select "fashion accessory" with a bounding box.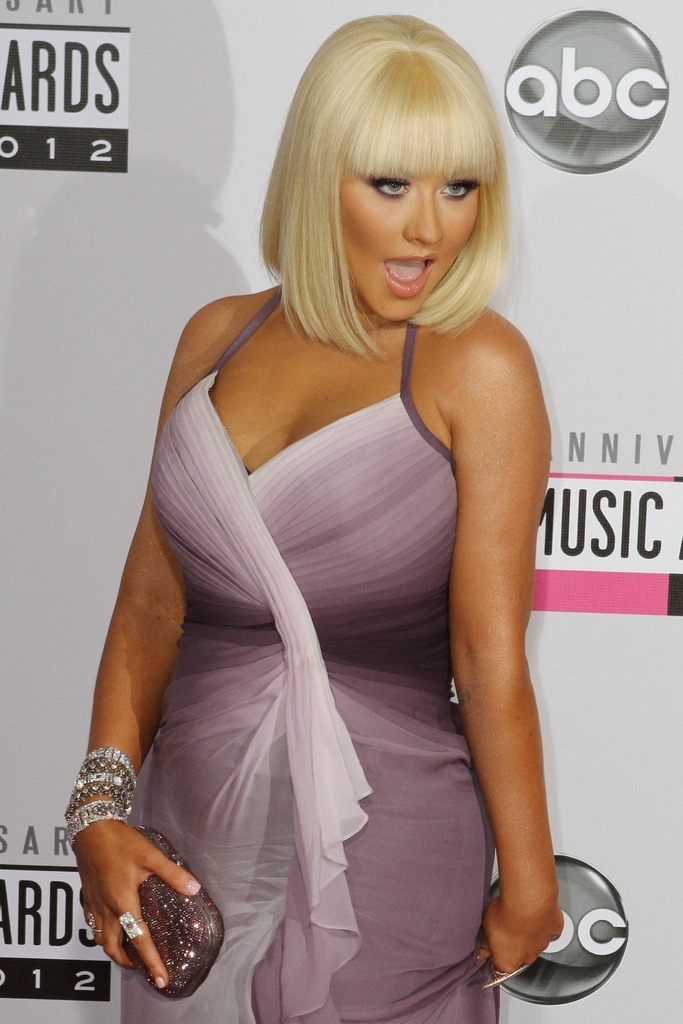
x1=120, y1=820, x2=223, y2=996.
